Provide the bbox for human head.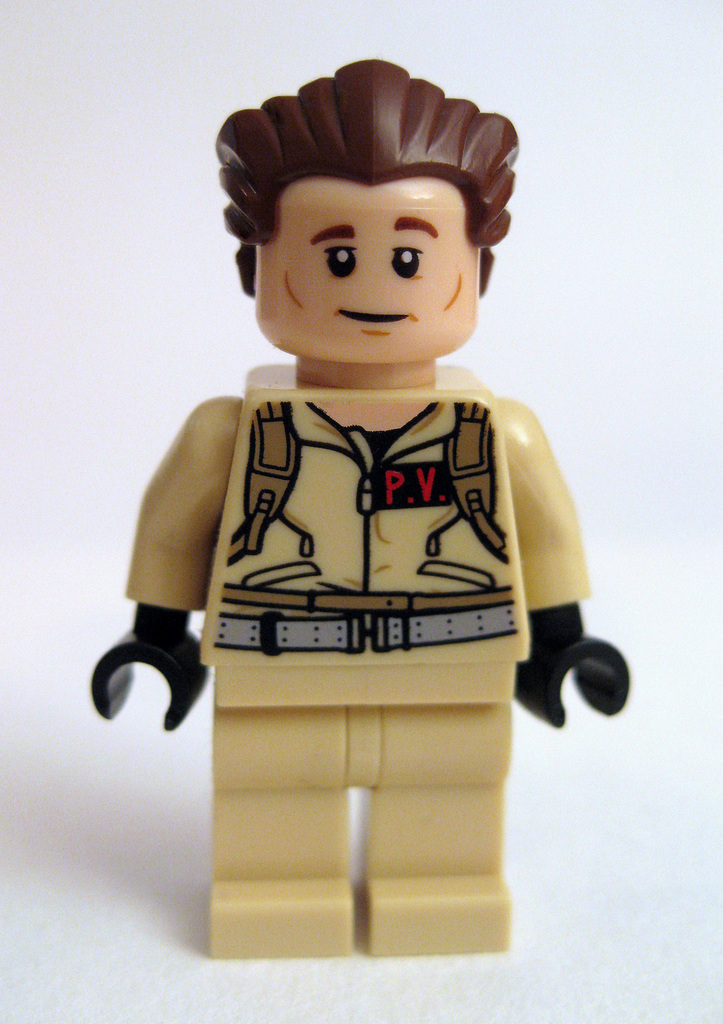
crop(214, 93, 523, 352).
